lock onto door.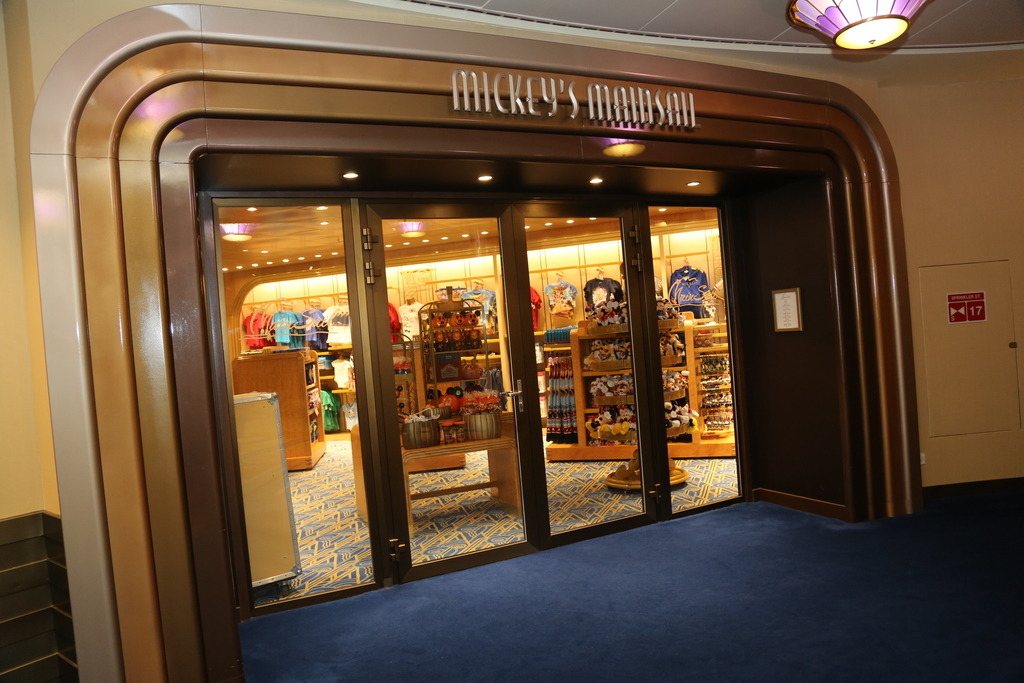
Locked: bbox=[368, 199, 538, 586].
